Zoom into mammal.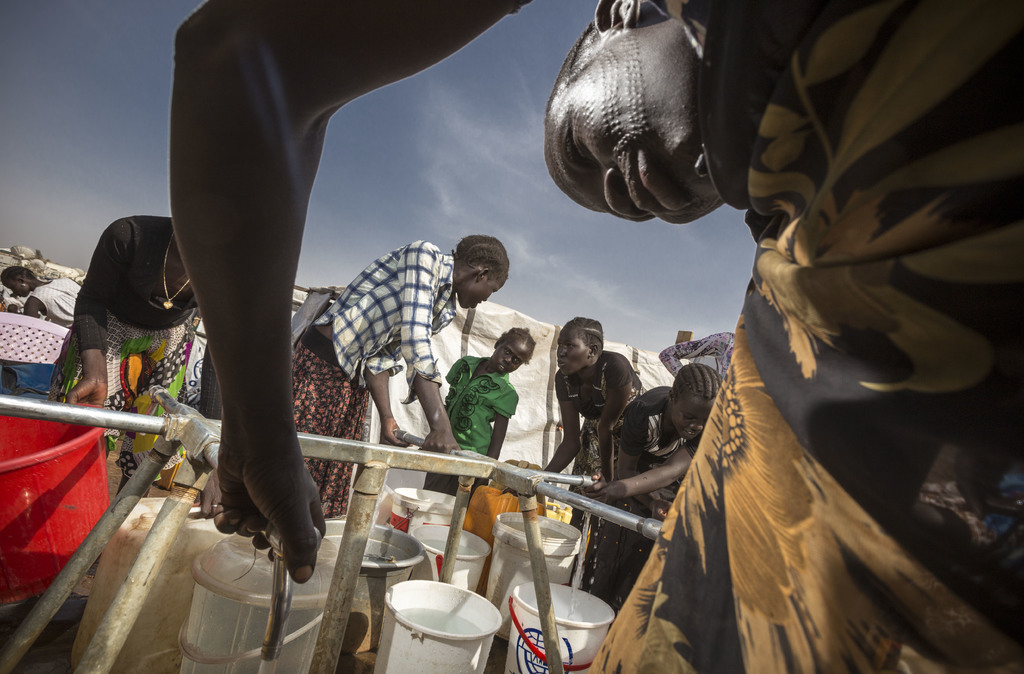
Zoom target: select_region(545, 316, 637, 478).
